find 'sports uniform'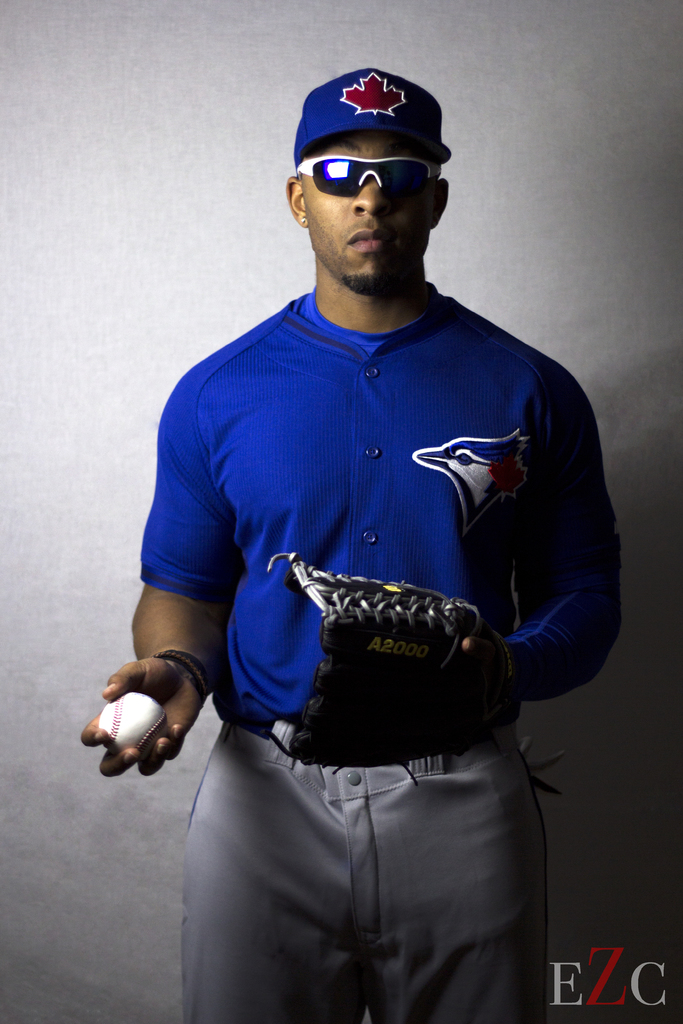
detection(134, 278, 624, 1023)
